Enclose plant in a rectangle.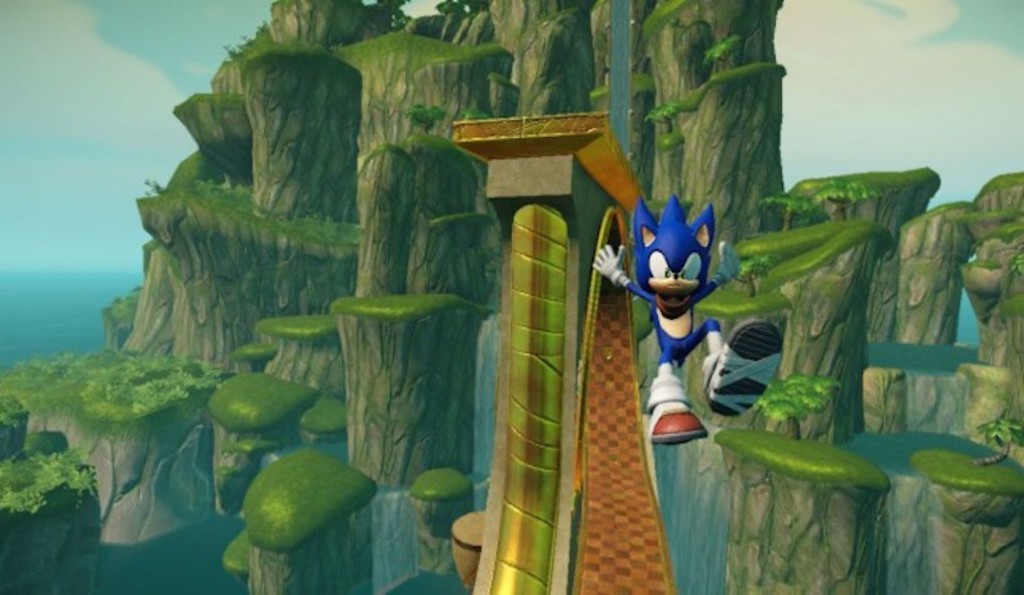
131/152/372/264.
